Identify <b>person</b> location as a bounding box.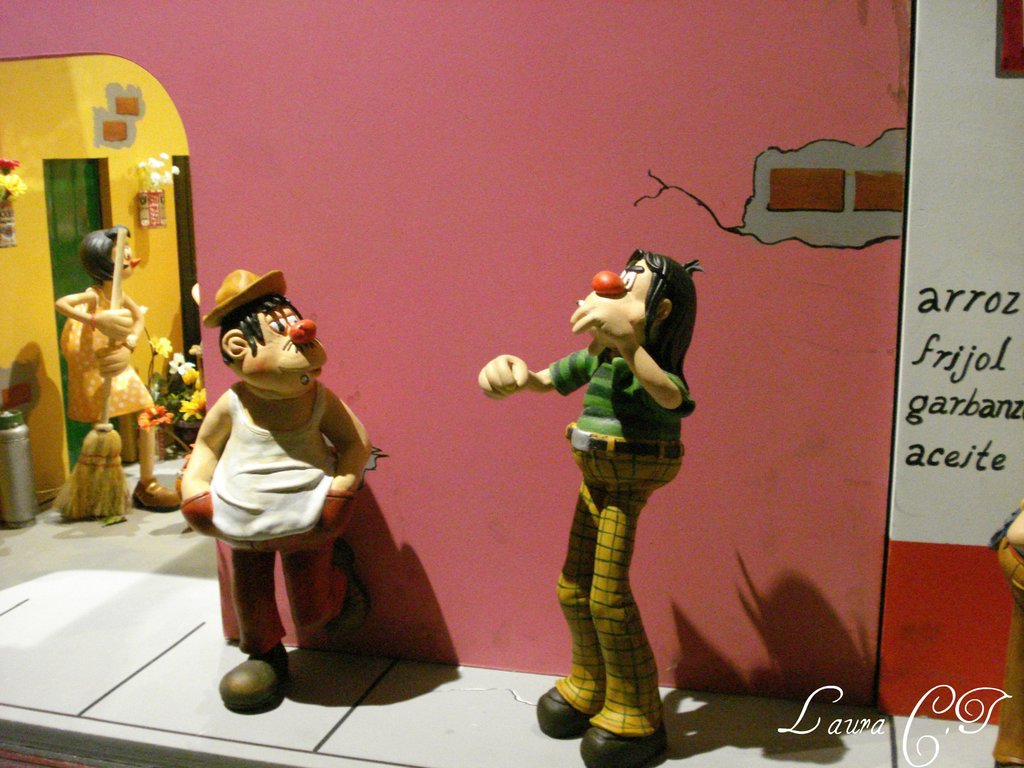
bbox(503, 239, 705, 735).
